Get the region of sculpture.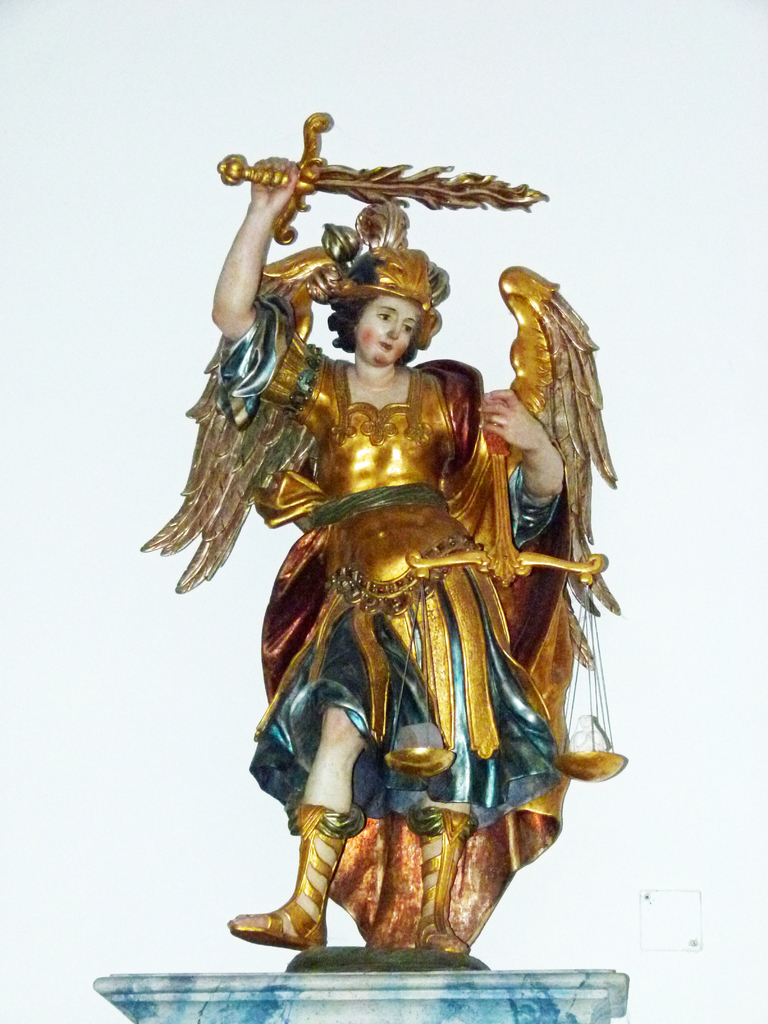
pyautogui.locateOnScreen(198, 149, 607, 986).
